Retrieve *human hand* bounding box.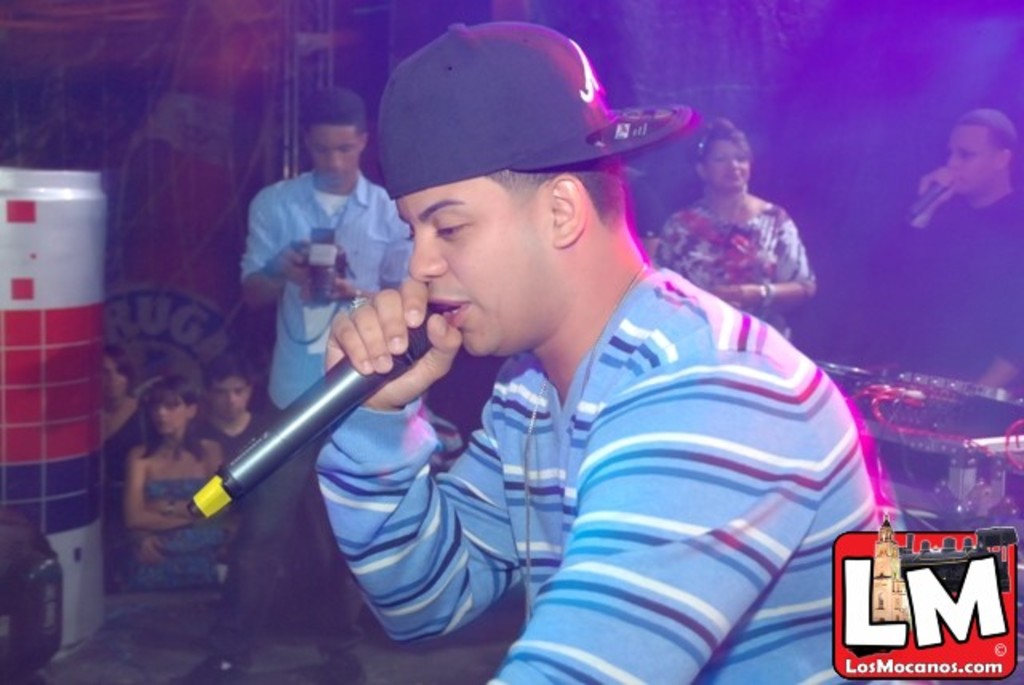
Bounding box: l=915, t=165, r=962, b=211.
